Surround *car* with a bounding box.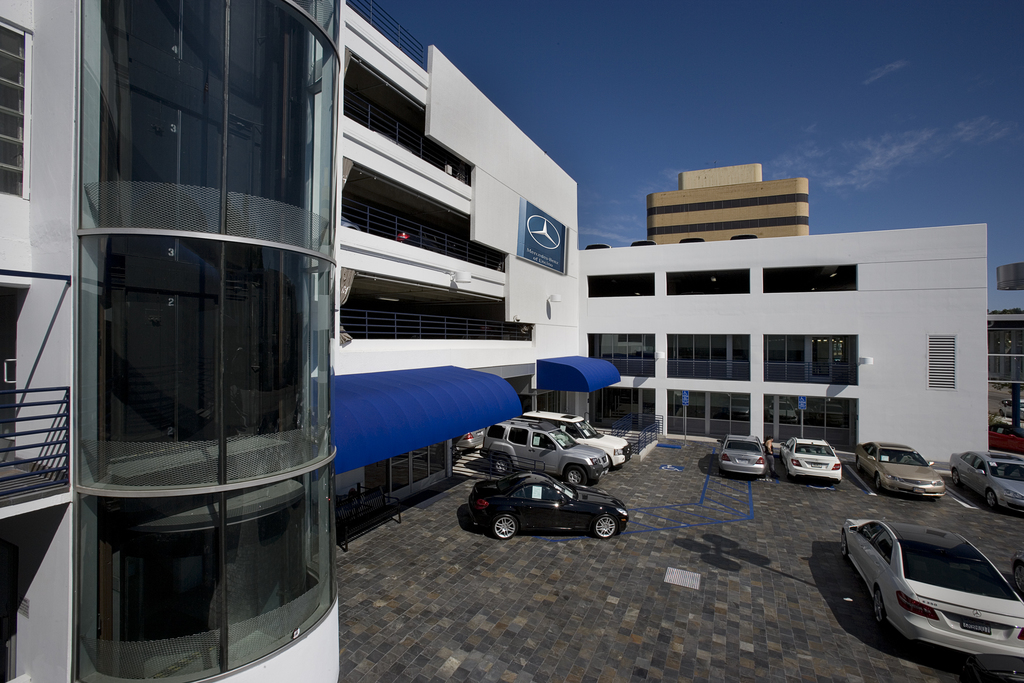
rect(341, 215, 360, 231).
